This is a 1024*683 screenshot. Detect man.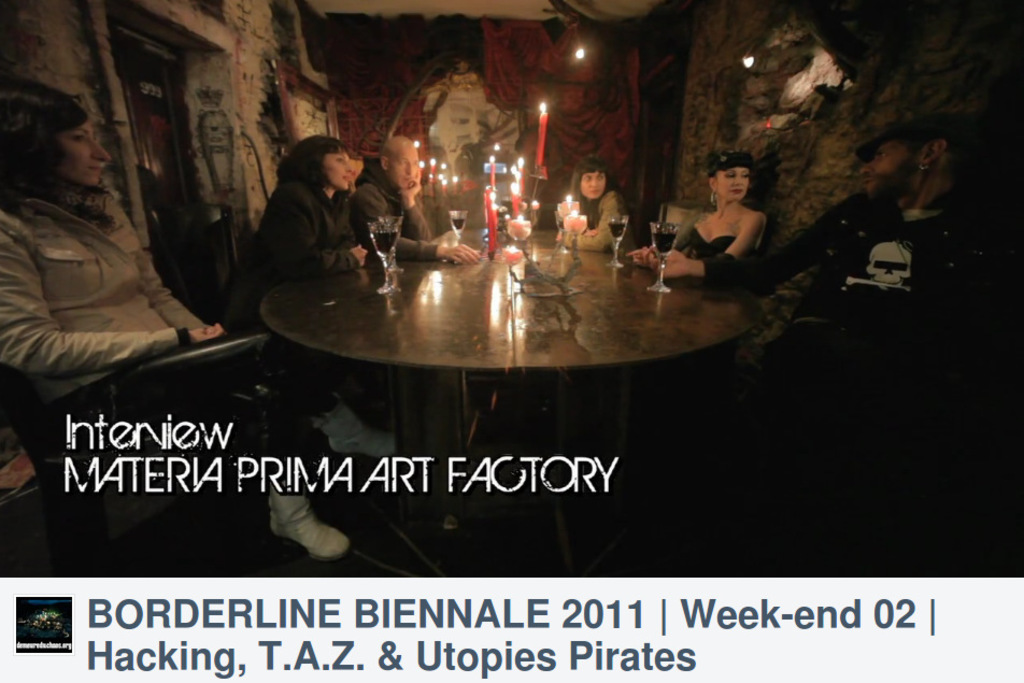
bbox(657, 116, 1023, 400).
